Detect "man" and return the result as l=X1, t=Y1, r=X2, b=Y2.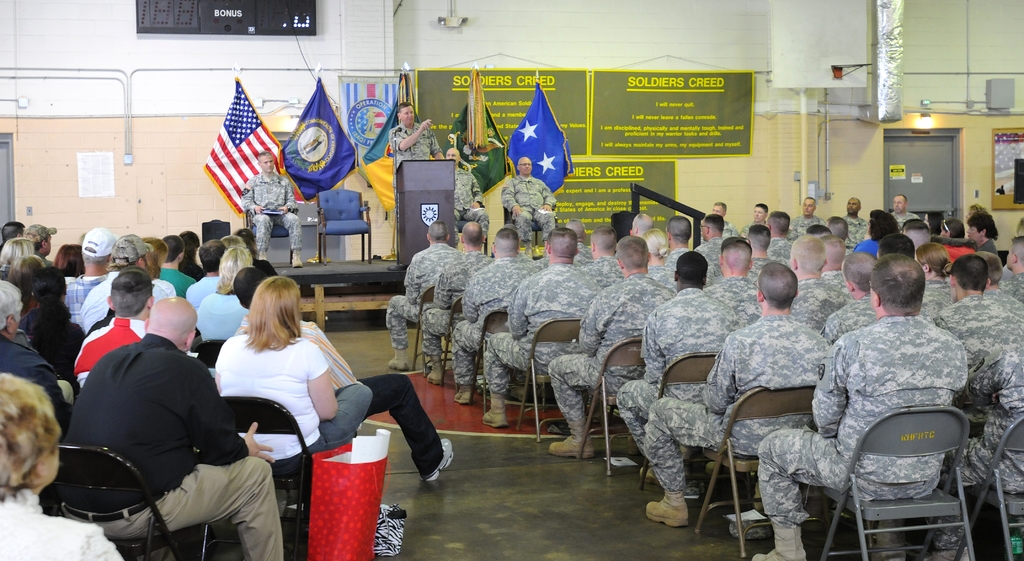
l=160, t=229, r=192, b=295.
